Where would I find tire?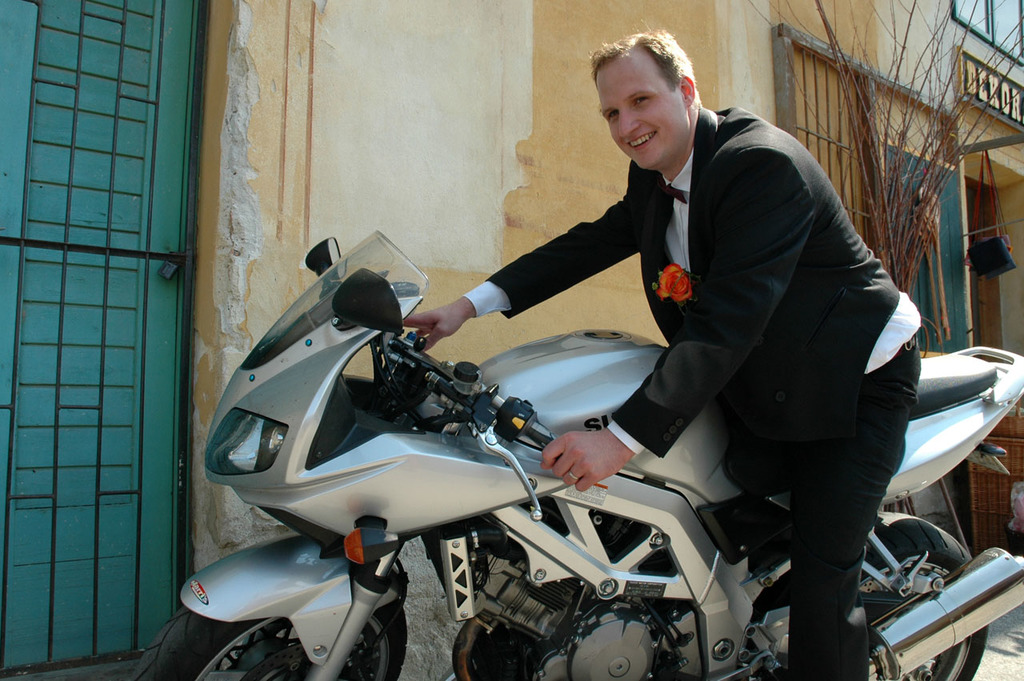
At bbox=[747, 508, 991, 680].
